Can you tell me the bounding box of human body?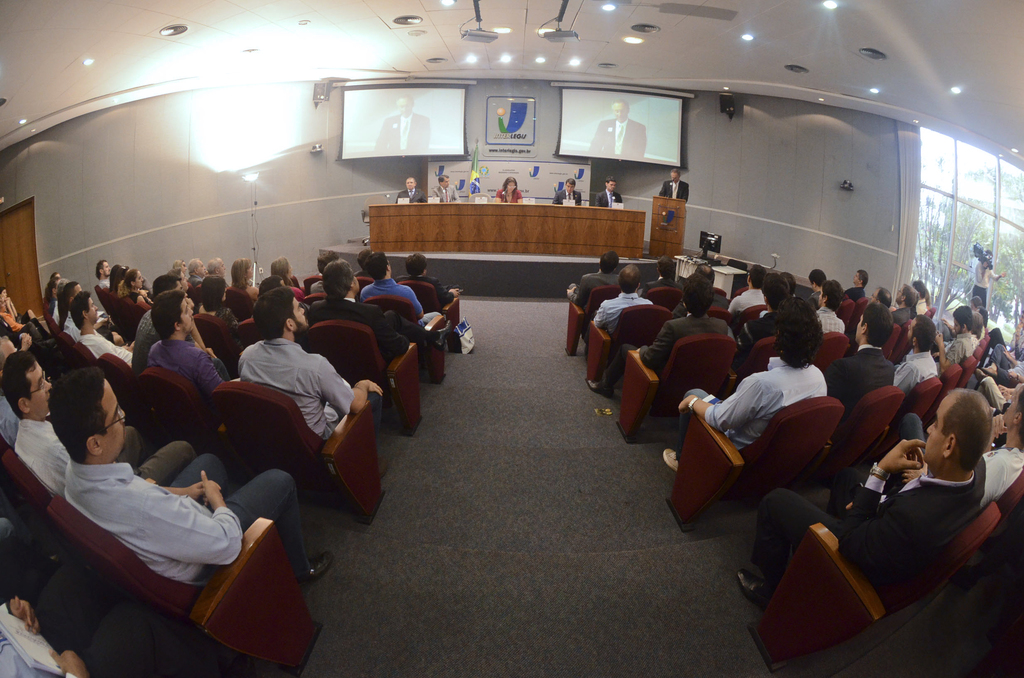
{"left": 897, "top": 277, "right": 924, "bottom": 317}.
